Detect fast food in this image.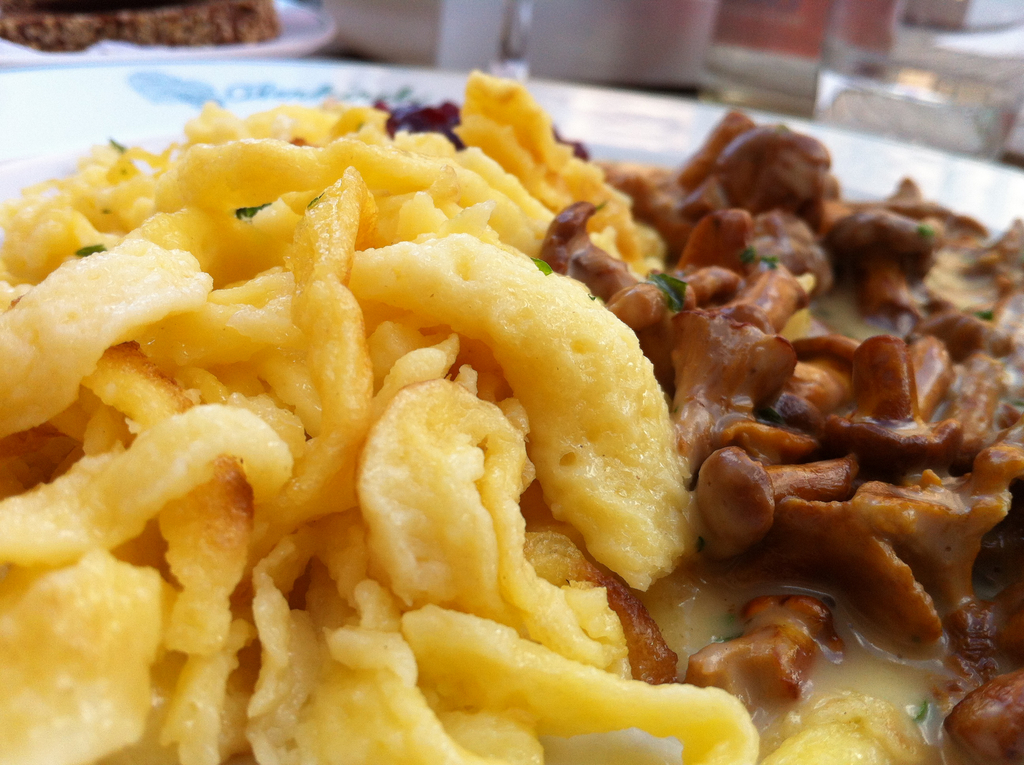
Detection: <region>17, 90, 1023, 764</region>.
